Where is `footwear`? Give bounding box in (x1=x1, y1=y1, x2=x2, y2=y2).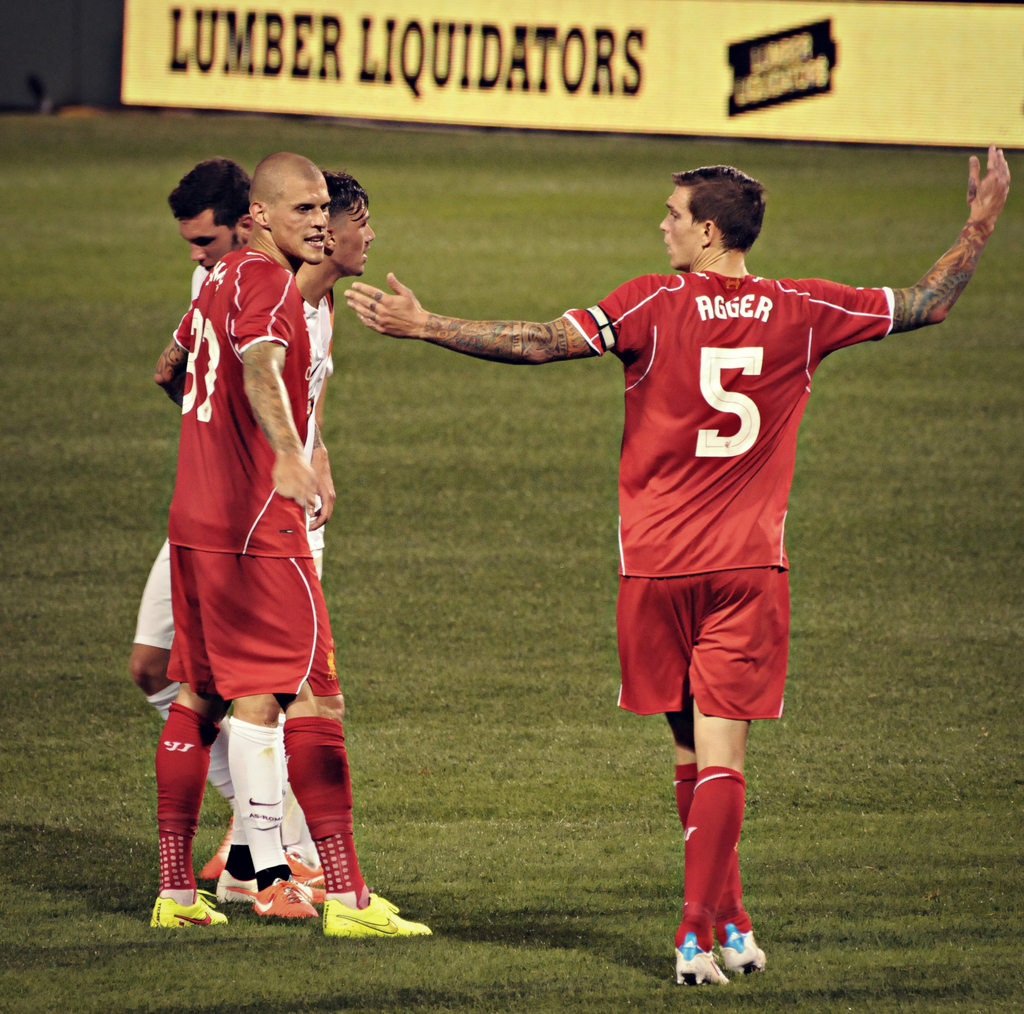
(x1=149, y1=888, x2=227, y2=930).
